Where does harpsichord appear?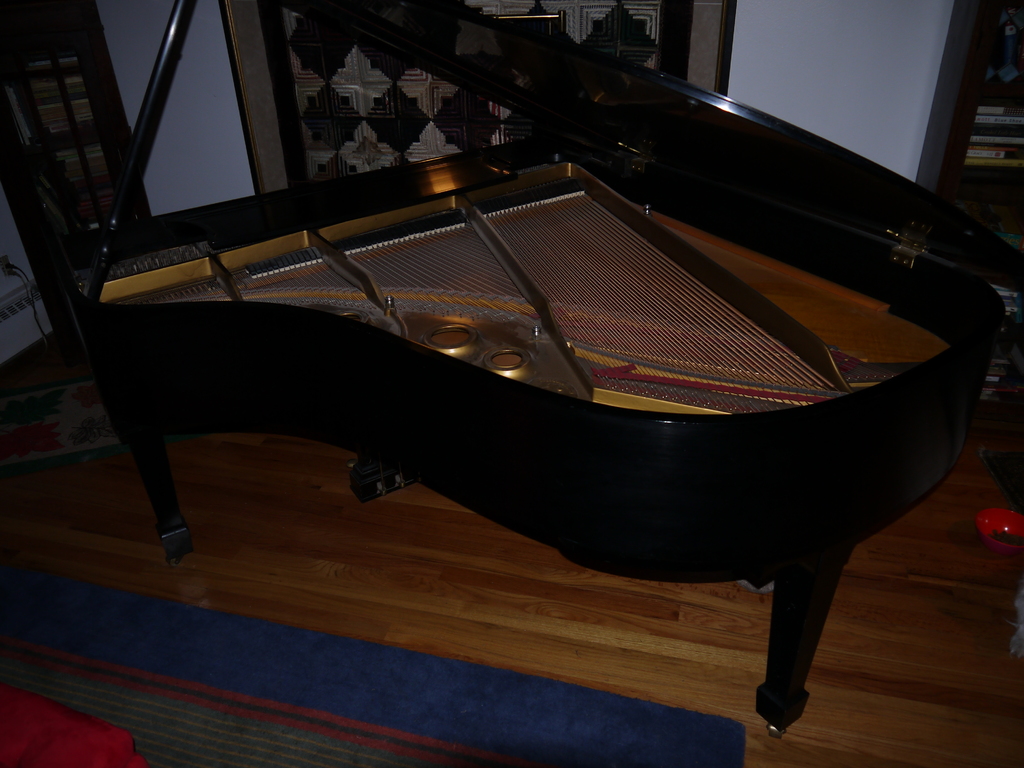
Appears at 60, 0, 1023, 740.
